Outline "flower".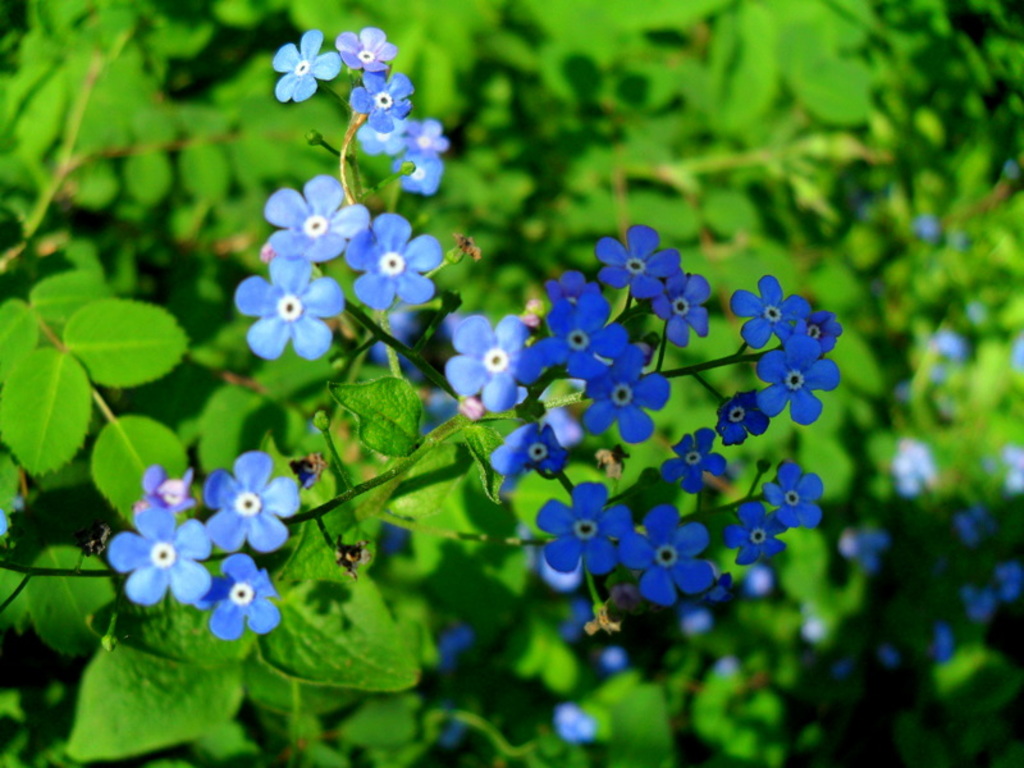
Outline: {"left": 109, "top": 503, "right": 212, "bottom": 609}.
